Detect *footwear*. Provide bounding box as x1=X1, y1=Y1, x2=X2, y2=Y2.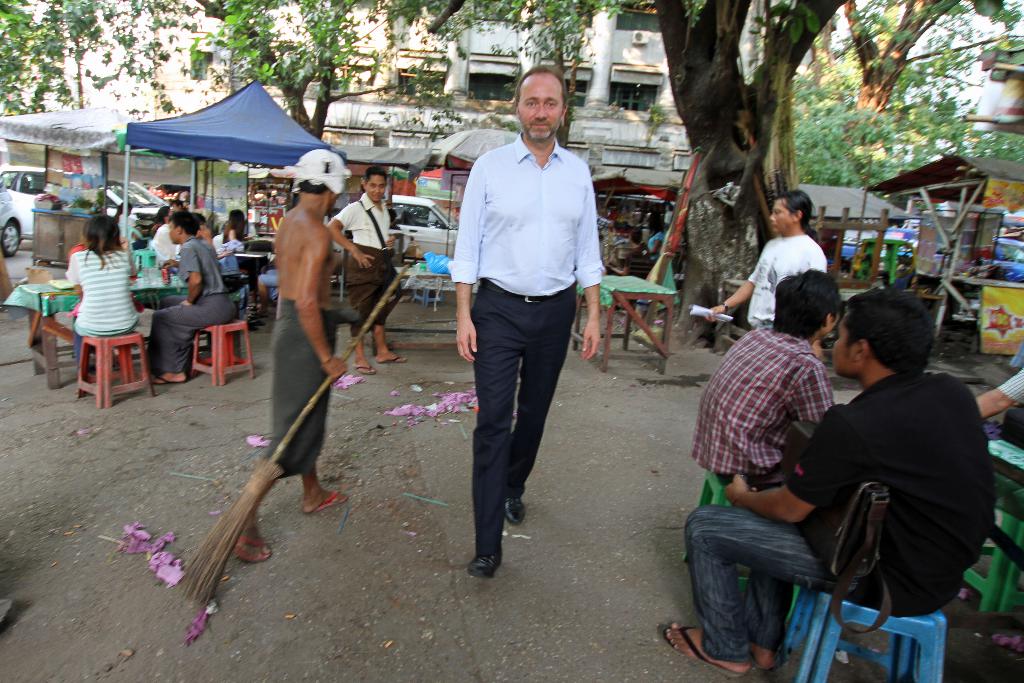
x1=305, y1=489, x2=348, y2=509.
